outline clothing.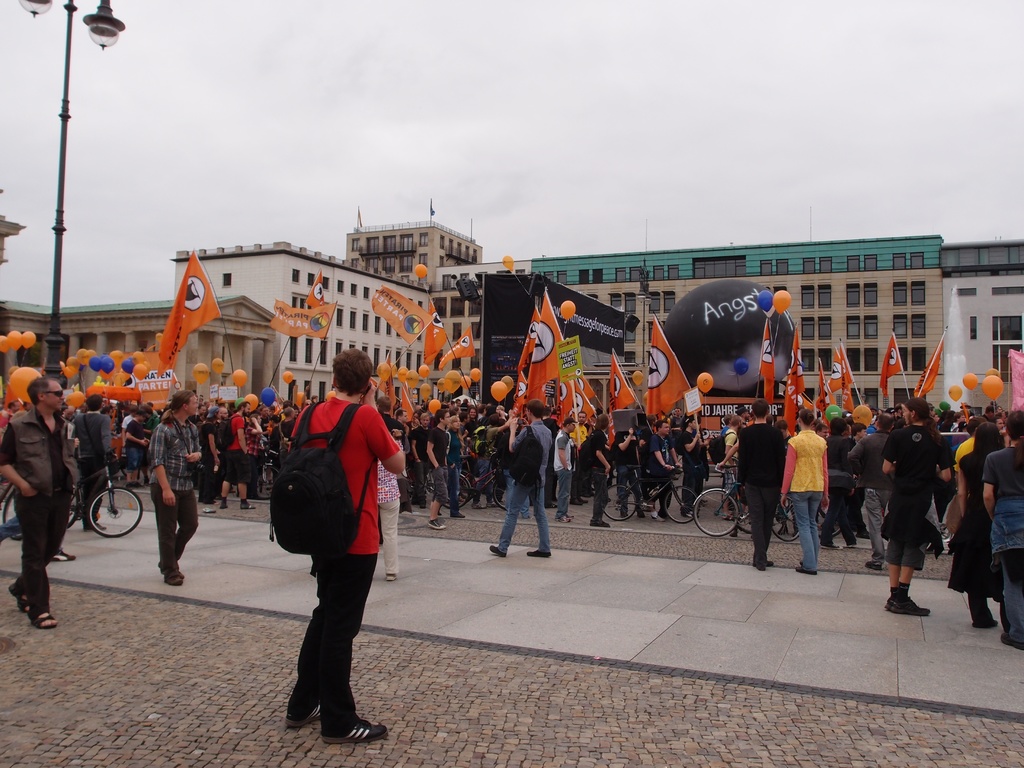
Outline: <bbox>547, 428, 576, 508</bbox>.
